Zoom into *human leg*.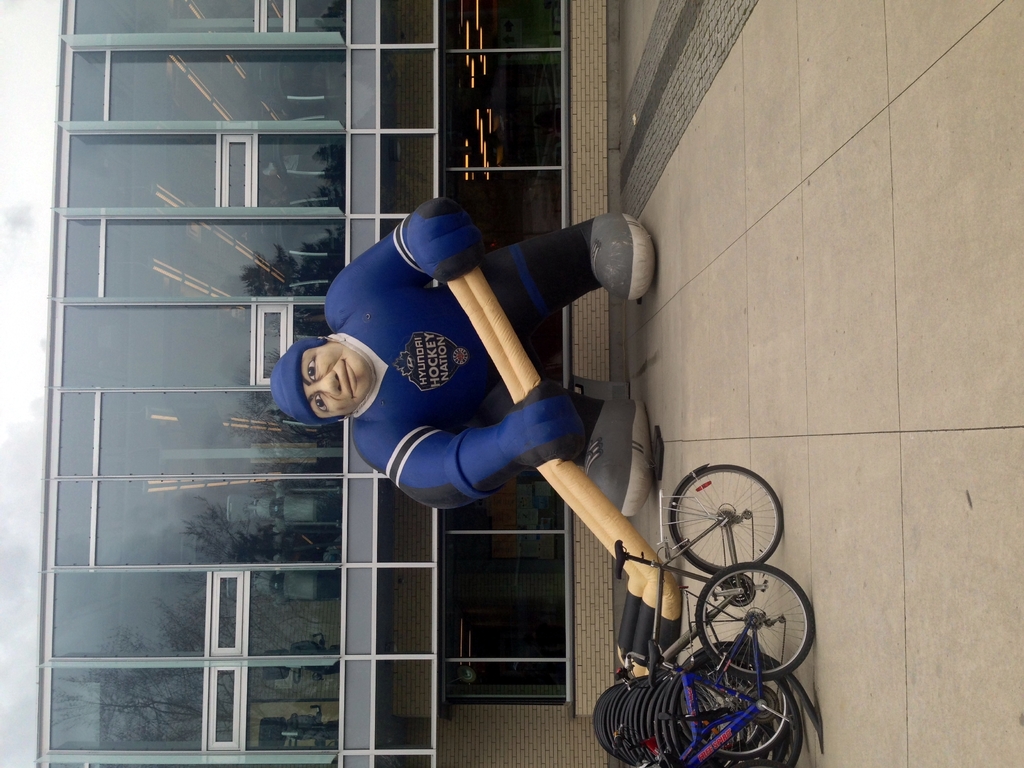
Zoom target: 468:389:652:518.
